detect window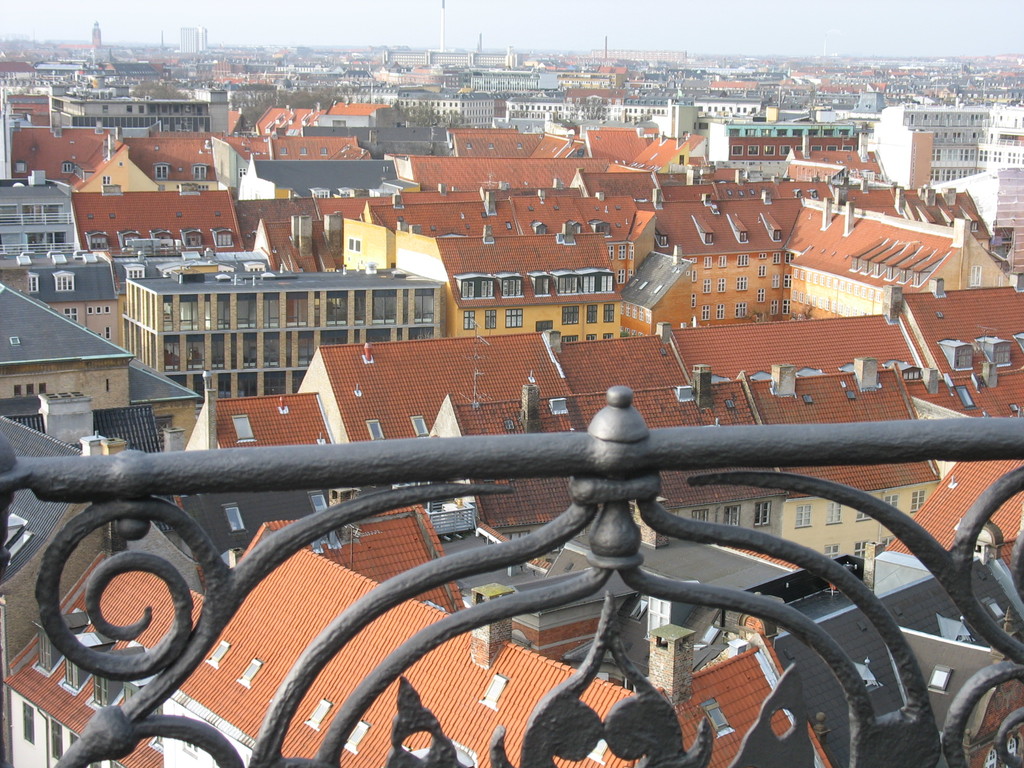
{"x1": 785, "y1": 301, "x2": 792, "y2": 316}
